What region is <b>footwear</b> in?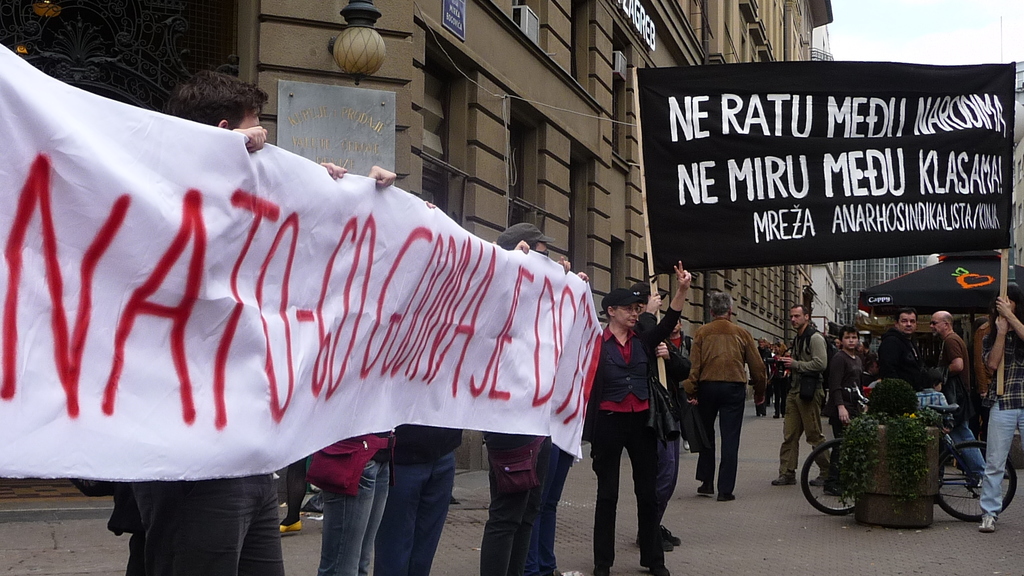
region(716, 491, 740, 501).
